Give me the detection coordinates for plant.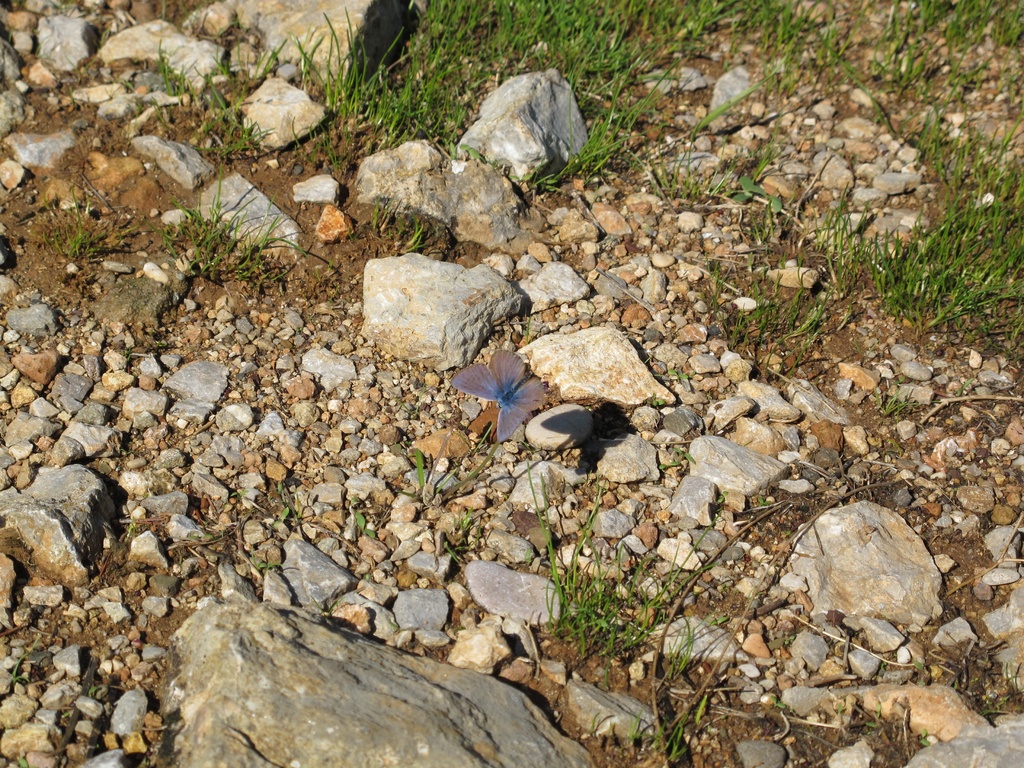
l=444, t=540, r=461, b=566.
